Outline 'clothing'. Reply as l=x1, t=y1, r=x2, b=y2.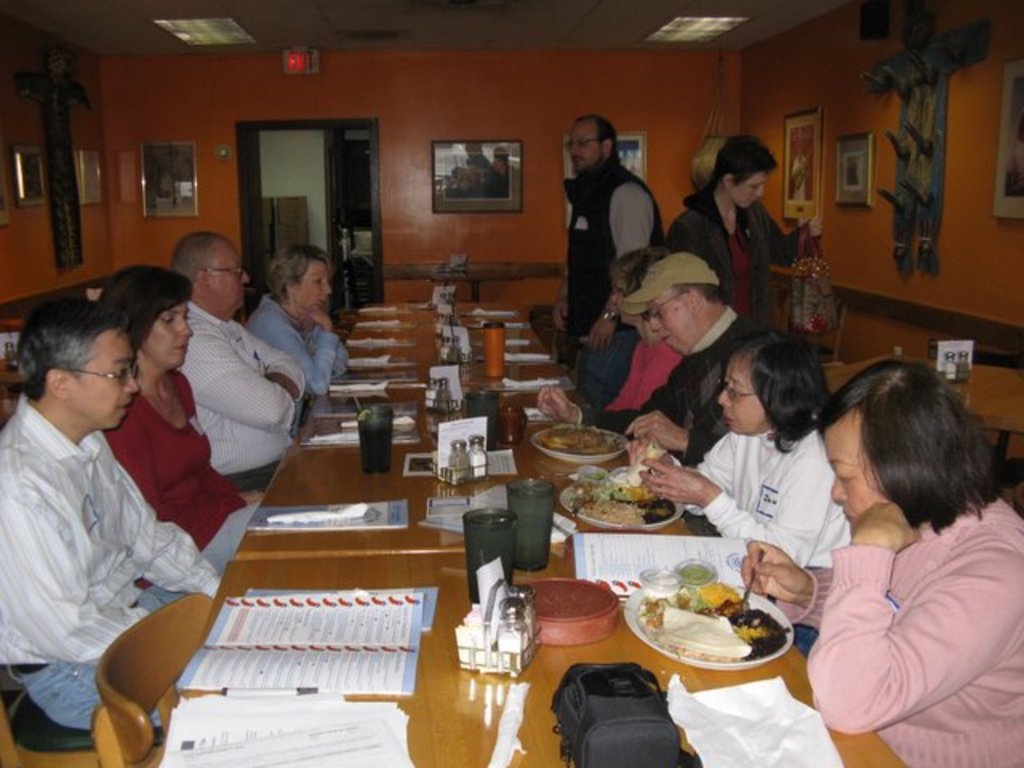
l=550, t=160, r=688, b=402.
